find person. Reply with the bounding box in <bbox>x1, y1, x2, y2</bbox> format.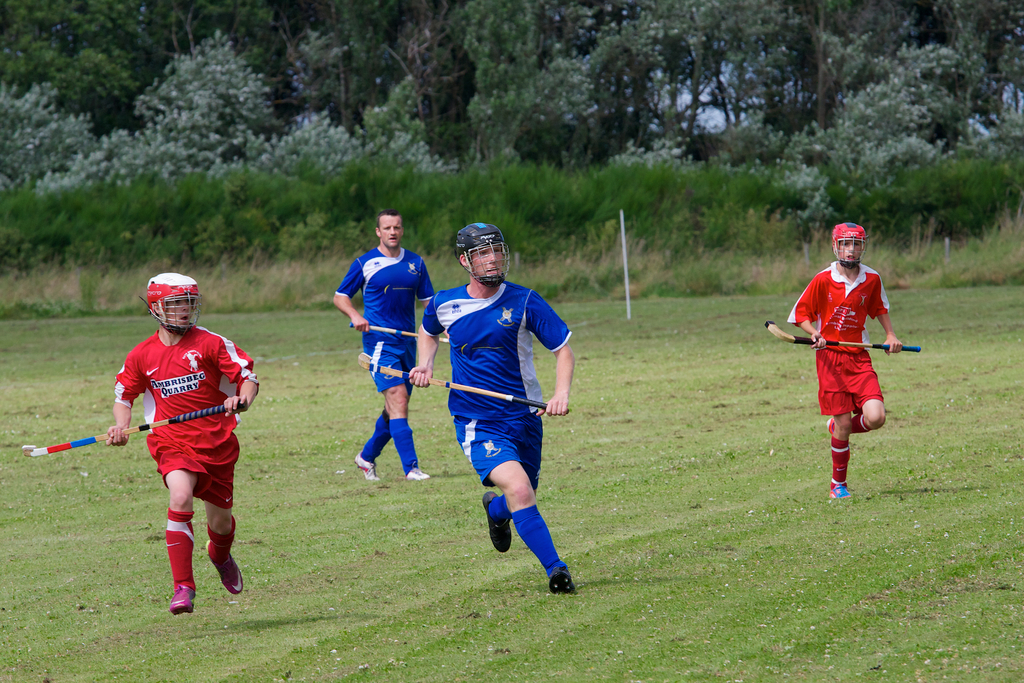
<bbox>788, 229, 899, 504</bbox>.
